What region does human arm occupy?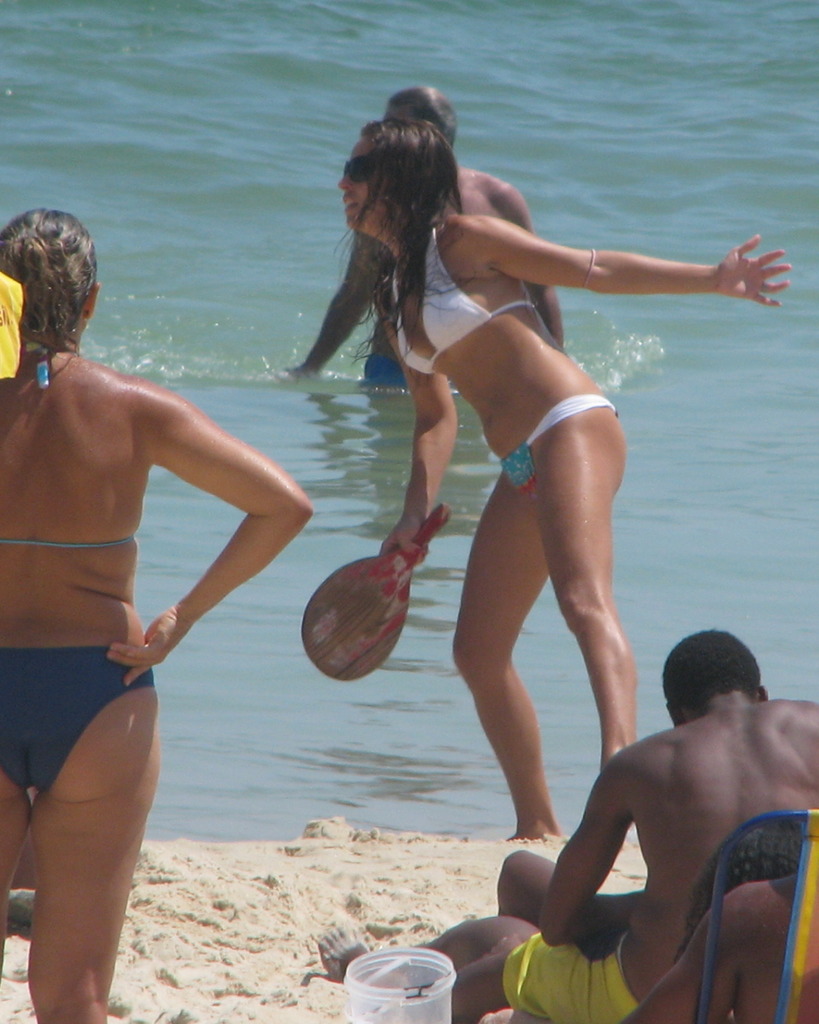
rect(617, 889, 746, 1020).
